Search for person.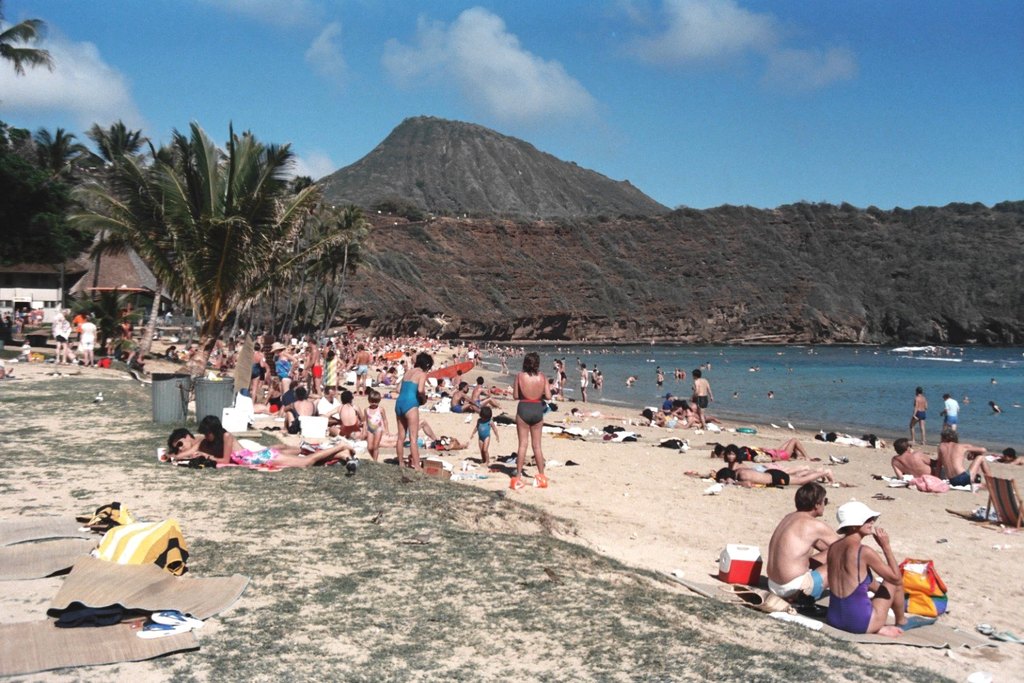
Found at bbox=(690, 366, 713, 429).
